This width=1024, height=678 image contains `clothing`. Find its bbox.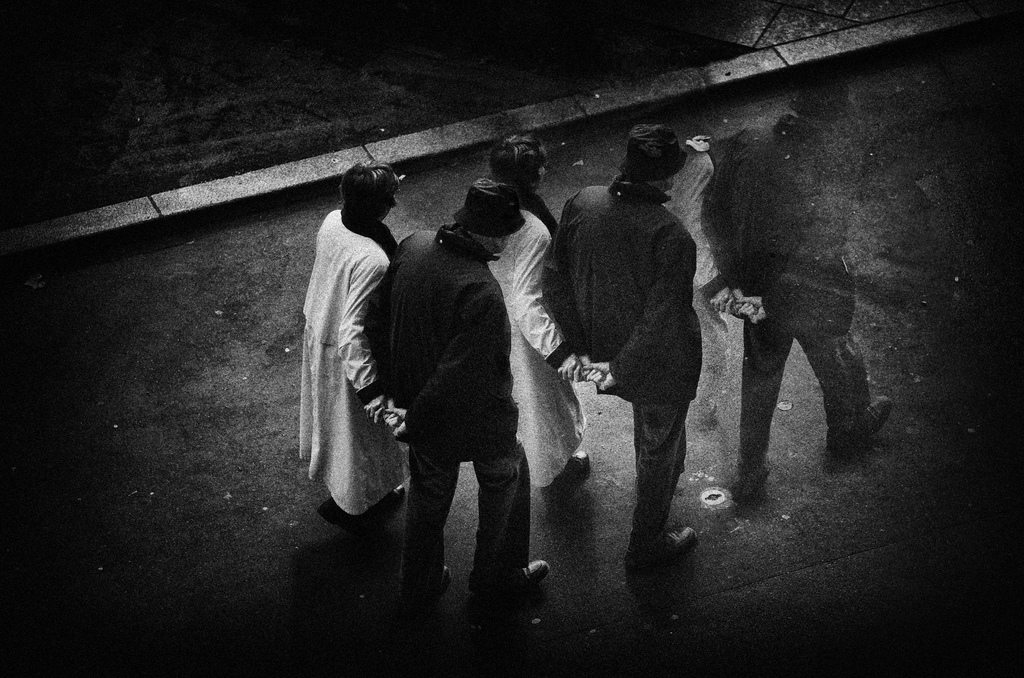
locate(554, 183, 713, 531).
